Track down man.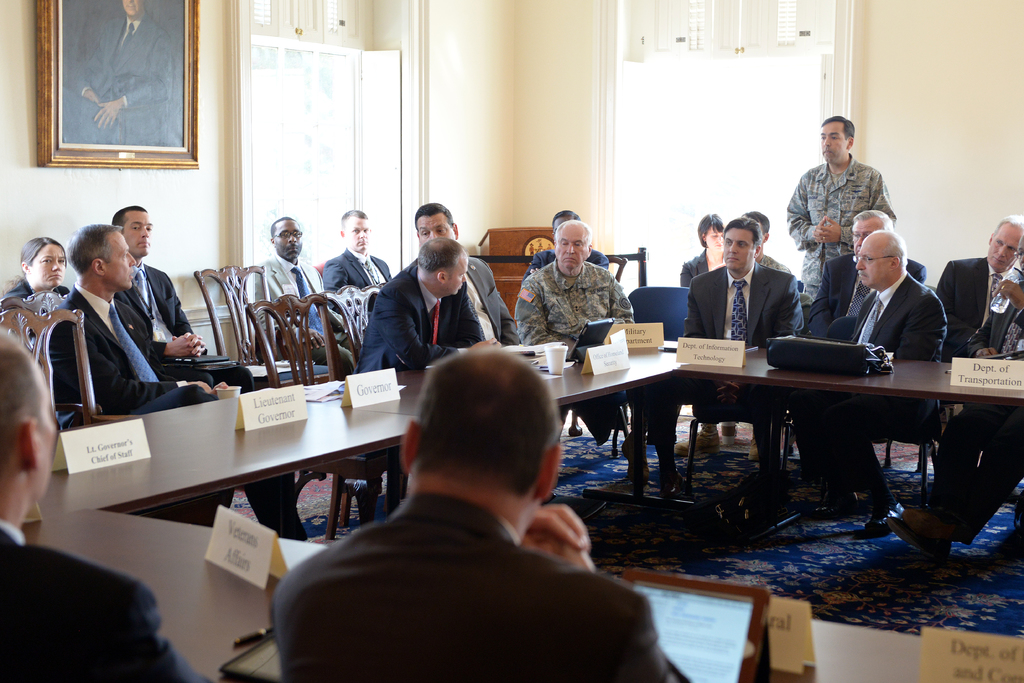
Tracked to BBox(746, 212, 788, 273).
